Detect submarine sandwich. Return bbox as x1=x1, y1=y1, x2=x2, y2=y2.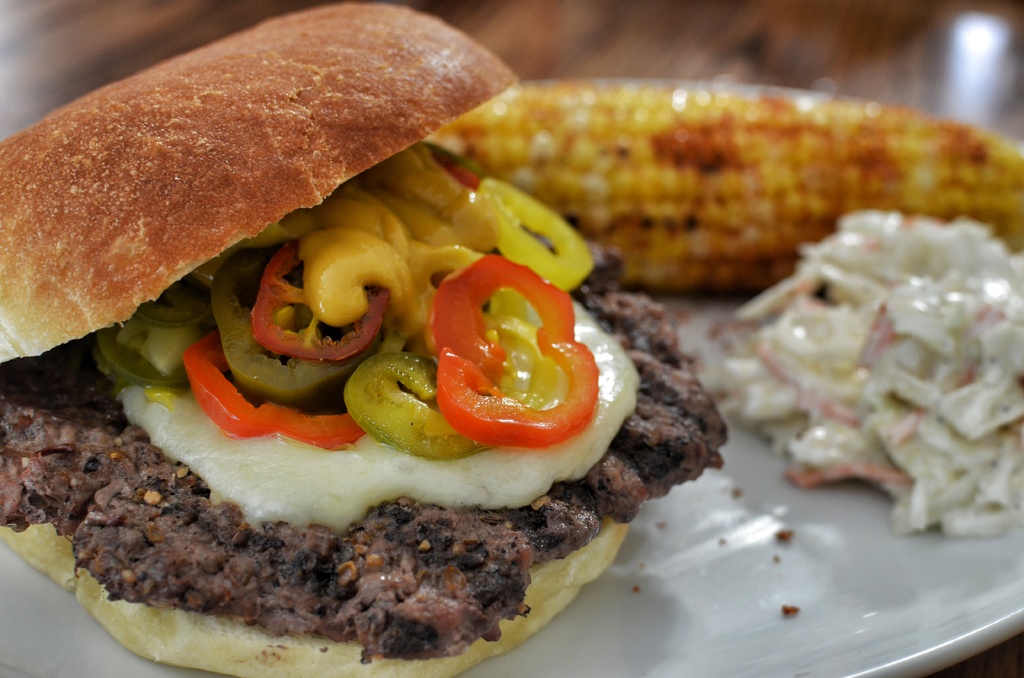
x1=0, y1=29, x2=824, y2=616.
